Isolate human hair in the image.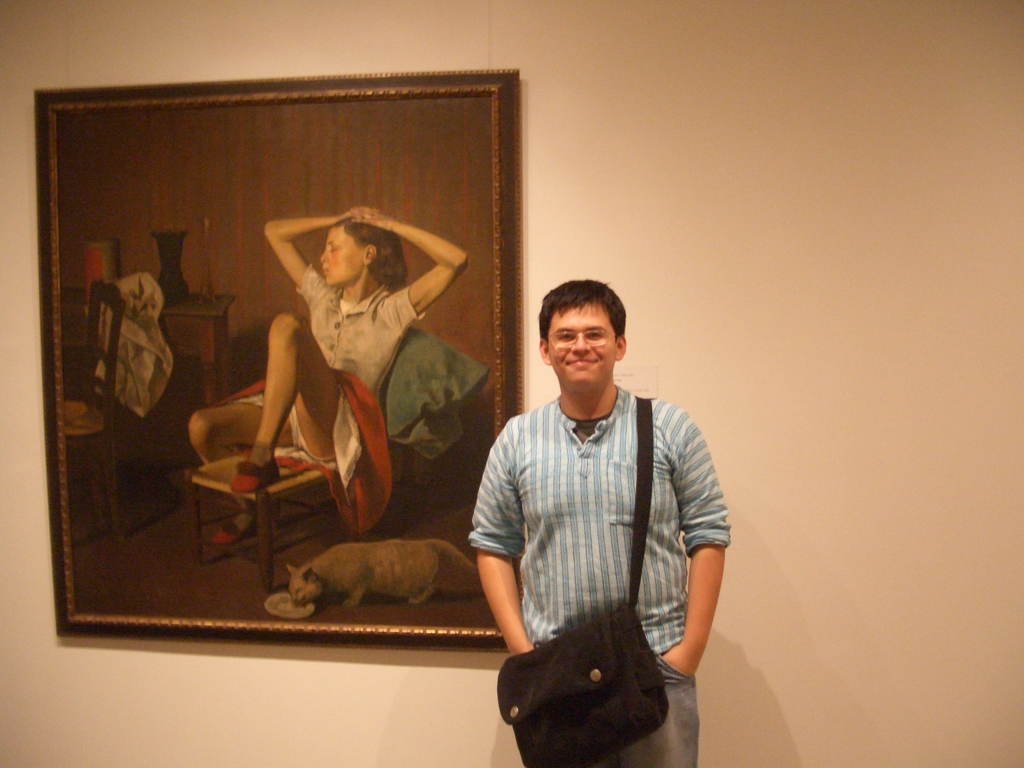
Isolated region: box(537, 278, 627, 344).
